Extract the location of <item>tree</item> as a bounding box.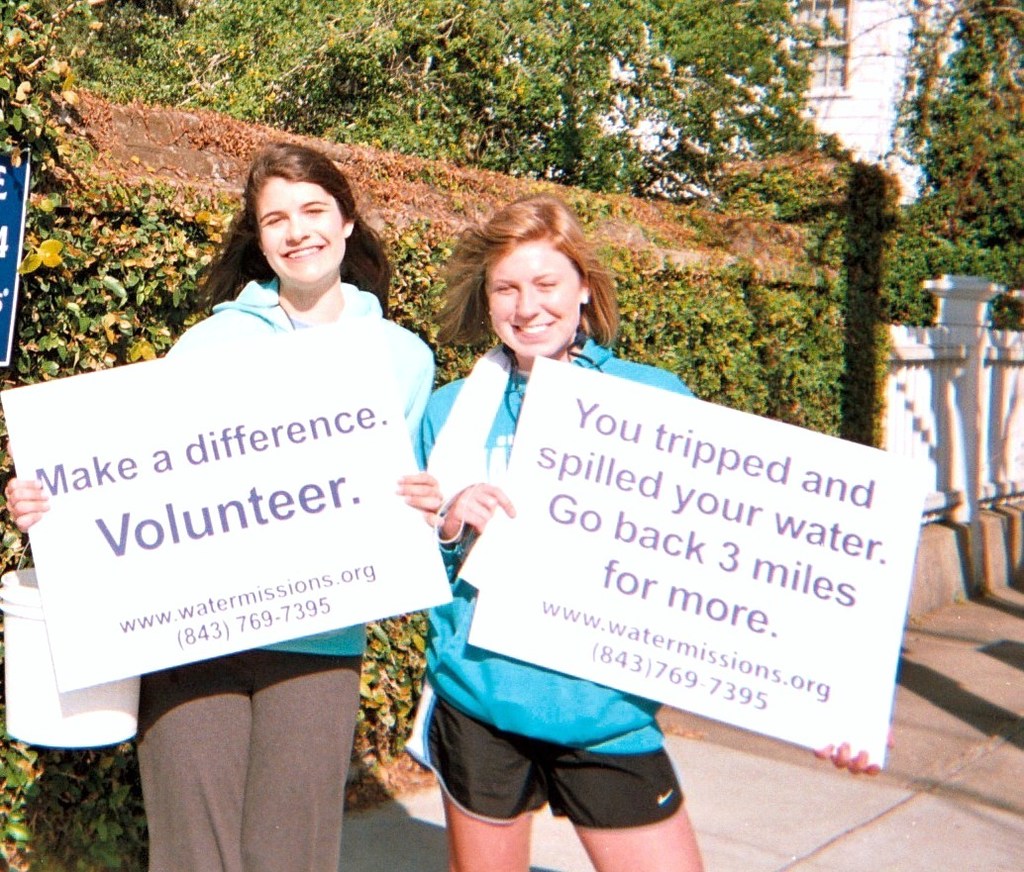
0/0/1023/302.
